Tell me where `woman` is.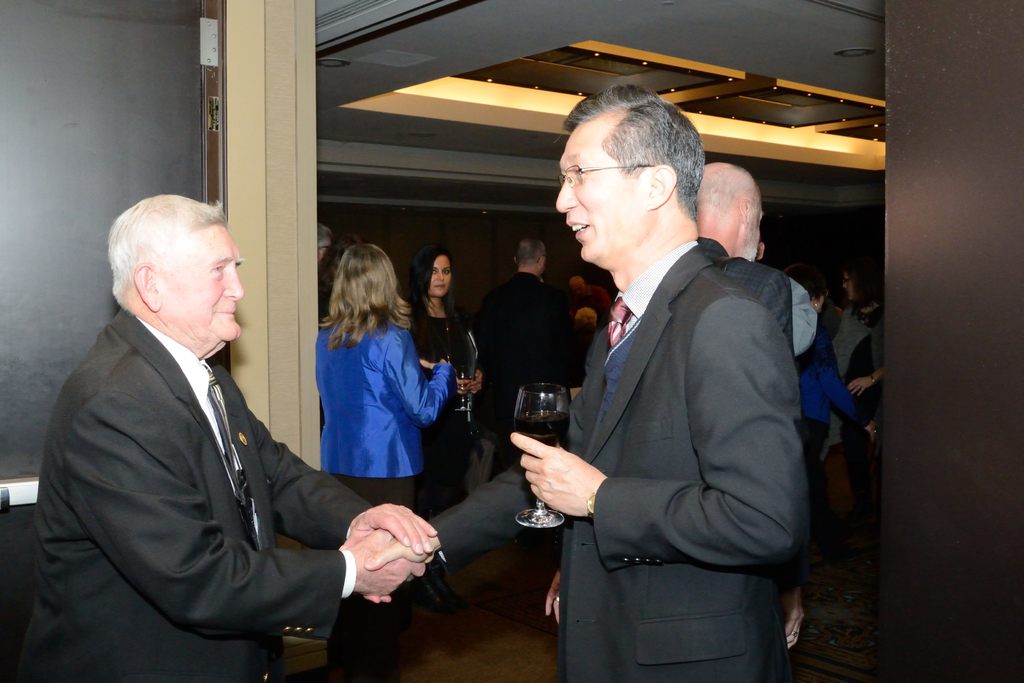
`woman` is at {"left": 826, "top": 270, "right": 885, "bottom": 550}.
